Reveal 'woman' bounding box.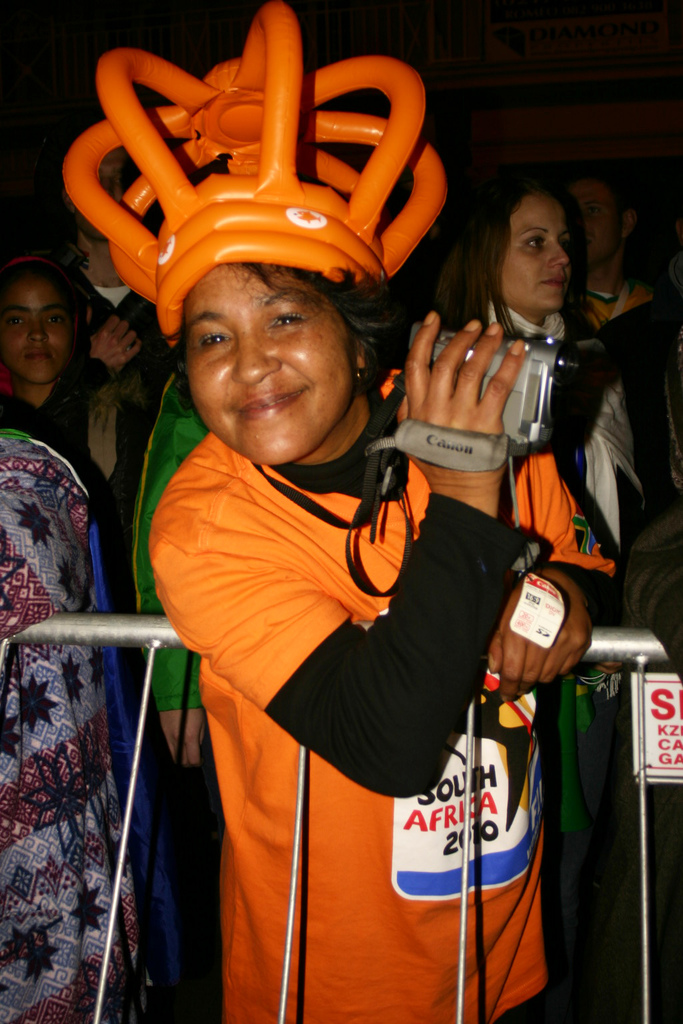
Revealed: box(68, 76, 560, 900).
